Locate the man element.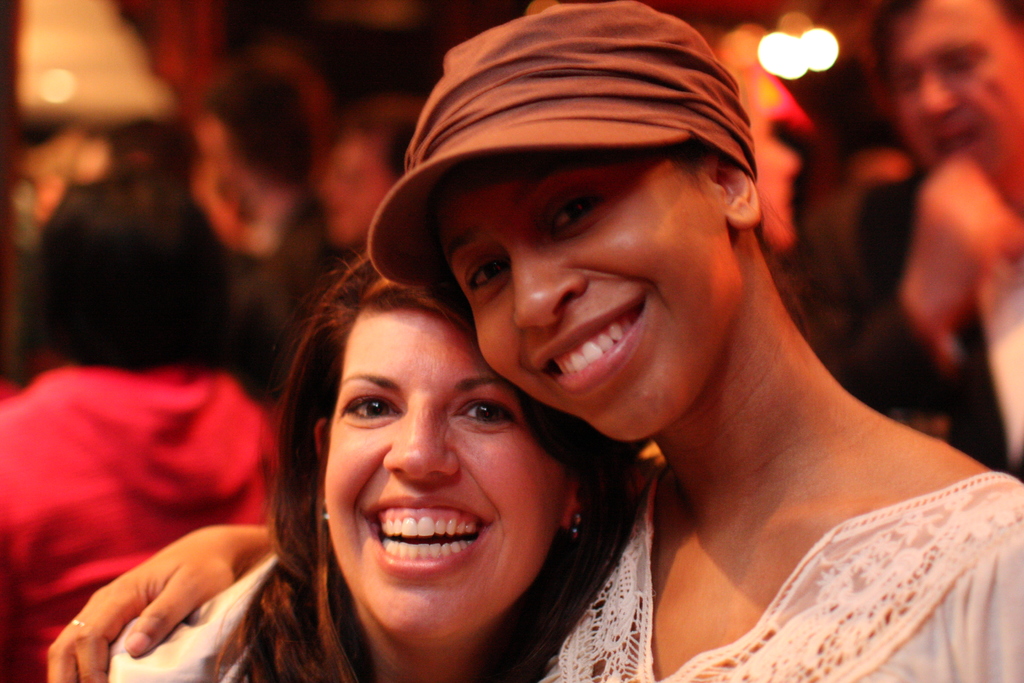
Element bbox: rect(325, 108, 418, 252).
